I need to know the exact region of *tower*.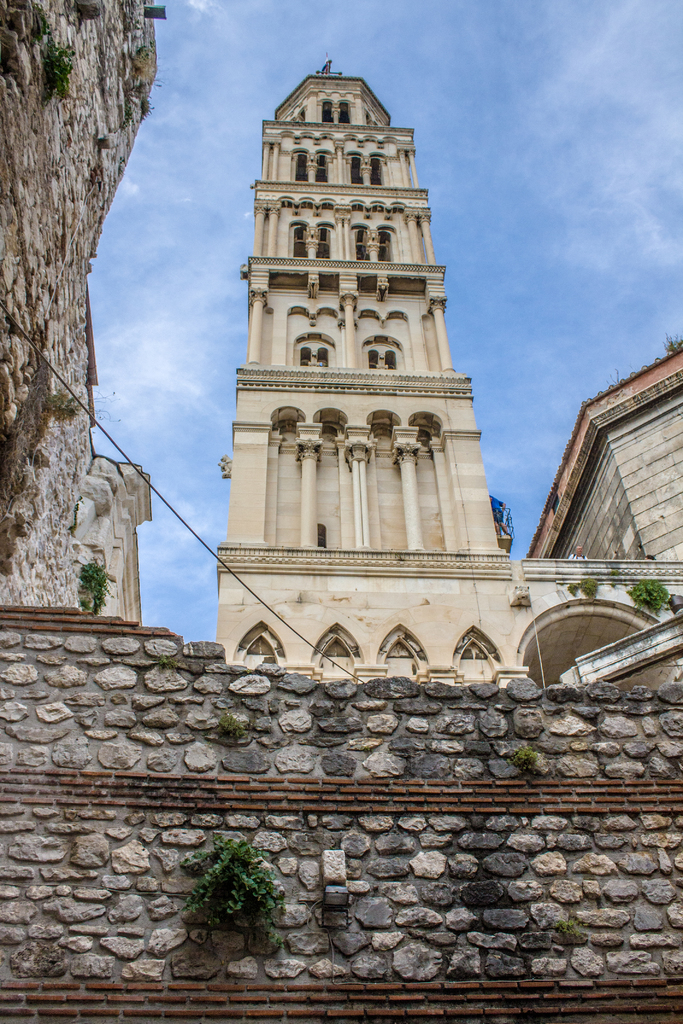
Region: BBox(217, 58, 512, 690).
